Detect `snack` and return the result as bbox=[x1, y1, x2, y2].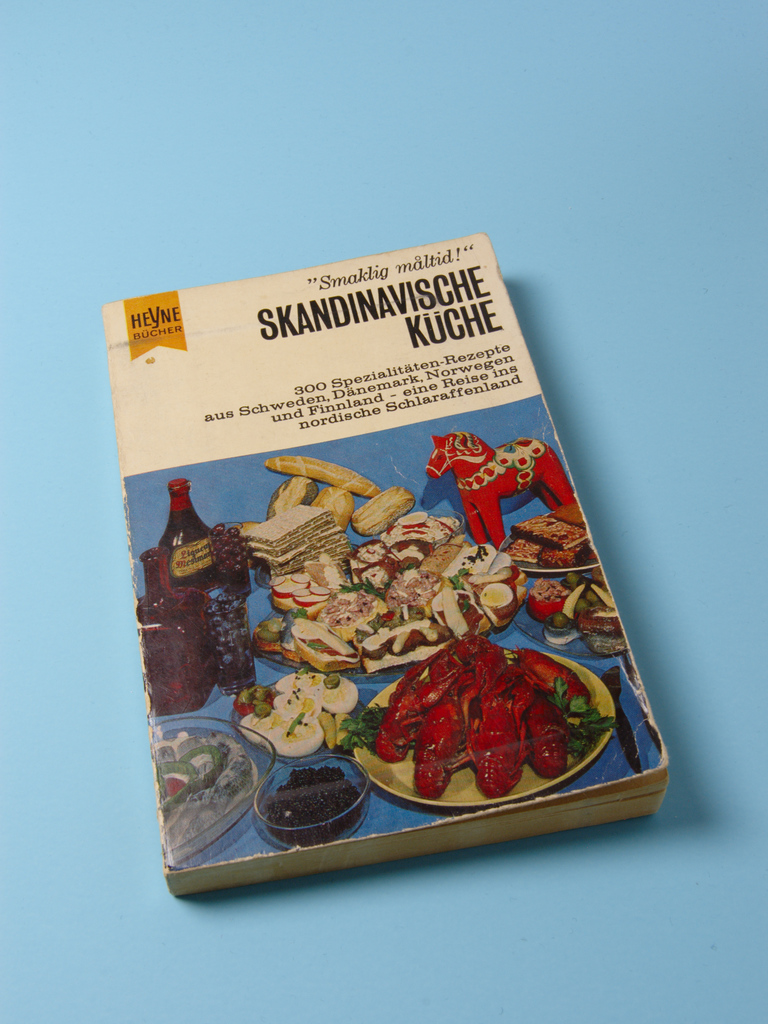
bbox=[365, 630, 600, 798].
